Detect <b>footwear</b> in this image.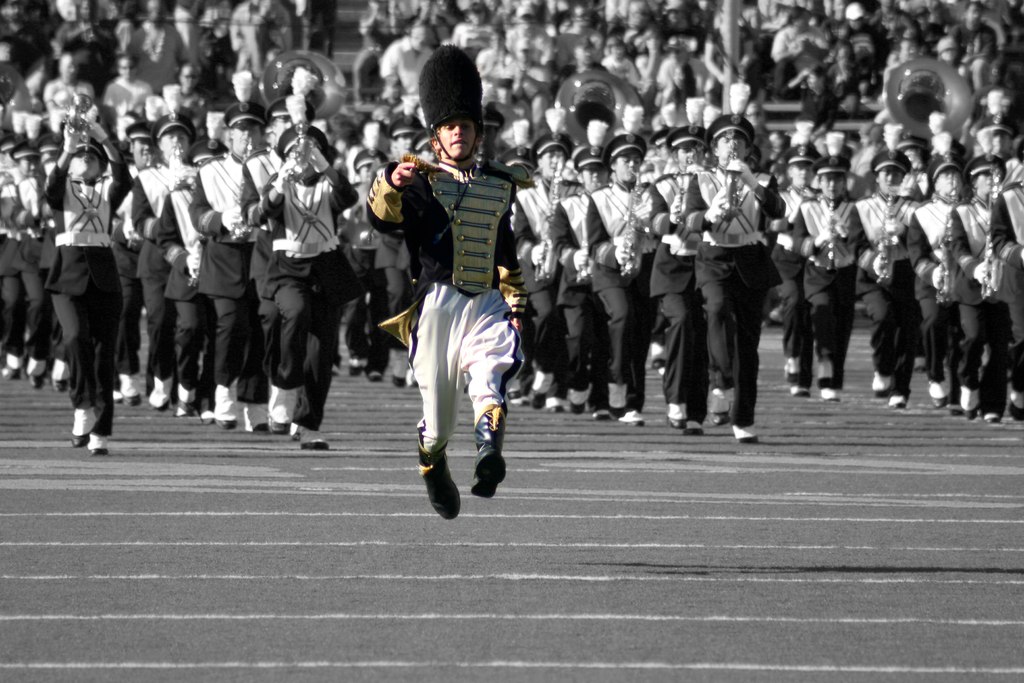
Detection: rect(531, 367, 559, 413).
